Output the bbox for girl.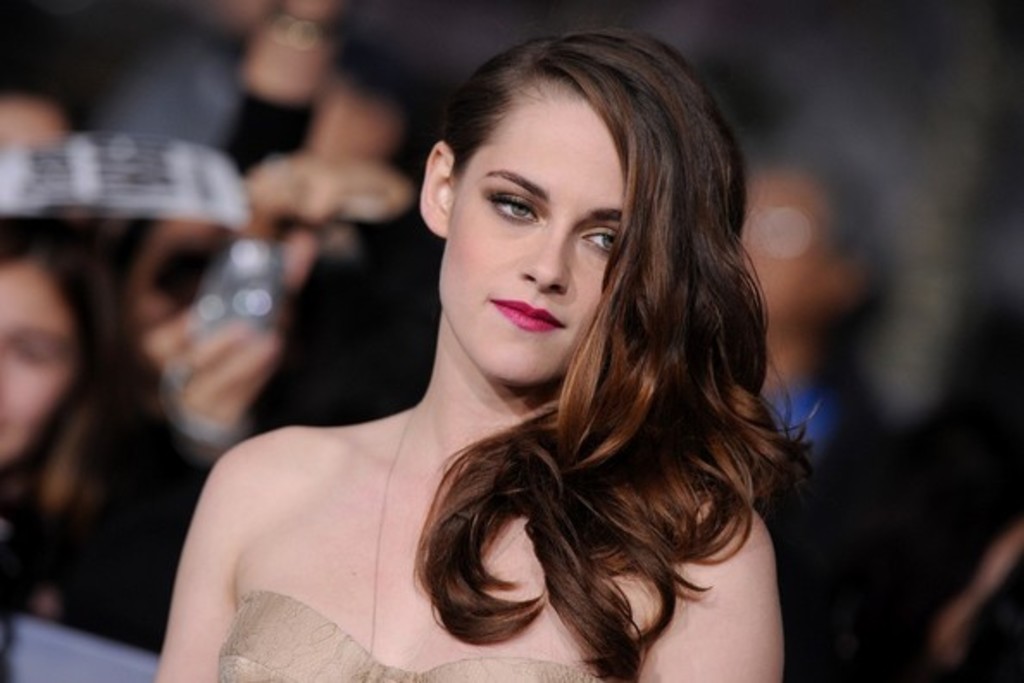
153 29 812 681.
